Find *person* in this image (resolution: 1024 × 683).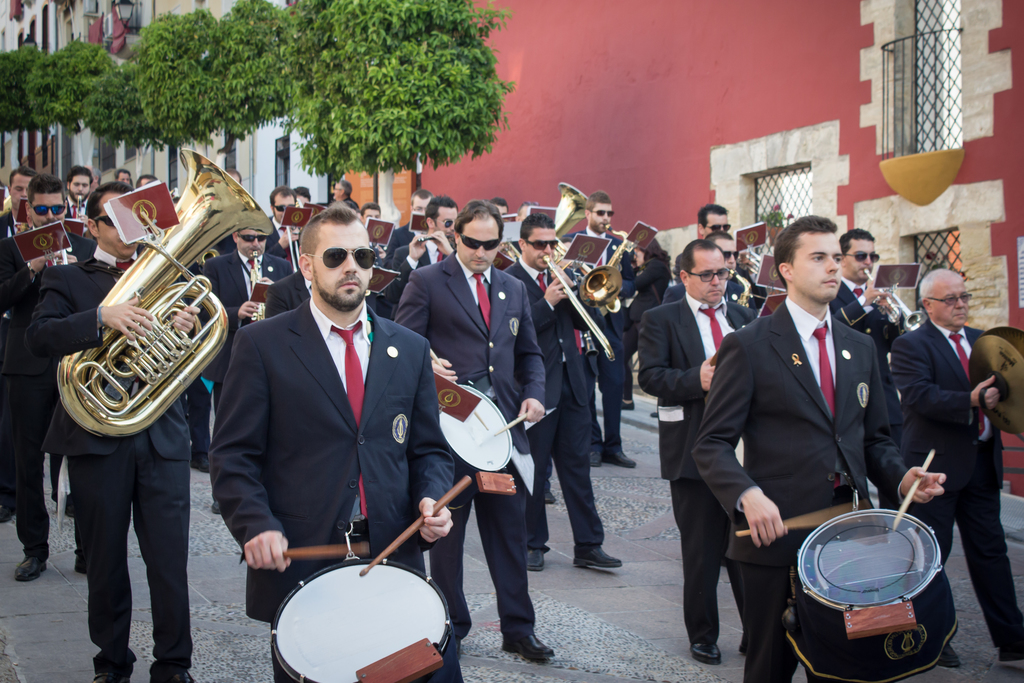
rect(42, 189, 198, 679).
